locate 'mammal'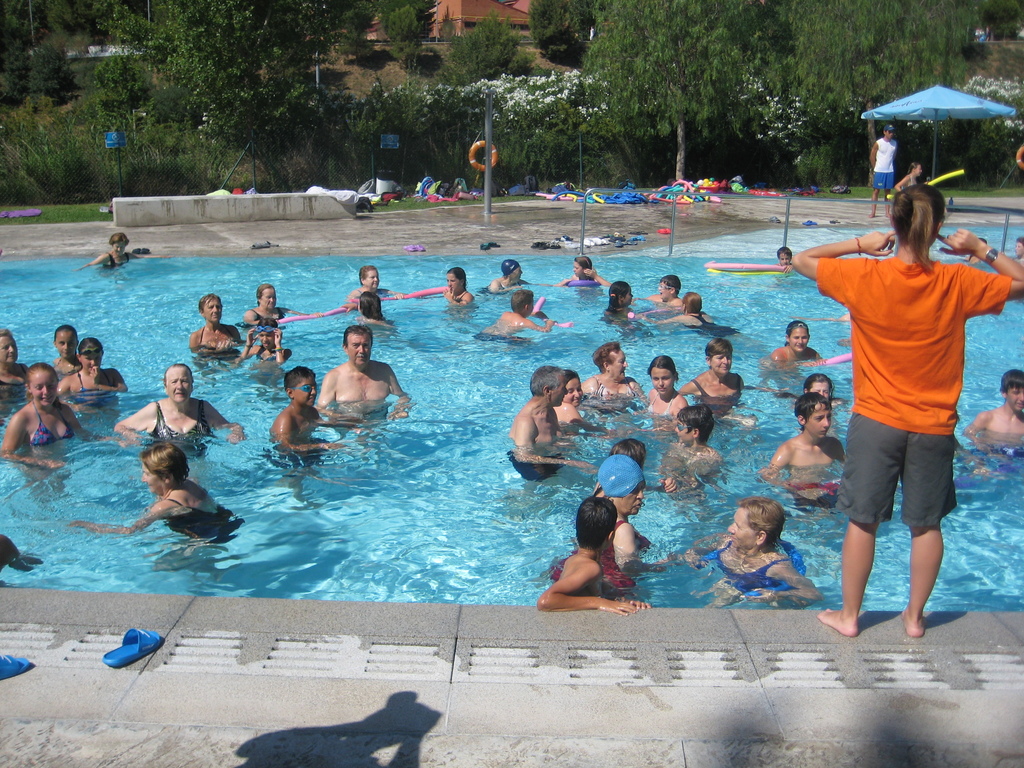
x1=239, y1=320, x2=287, y2=352
